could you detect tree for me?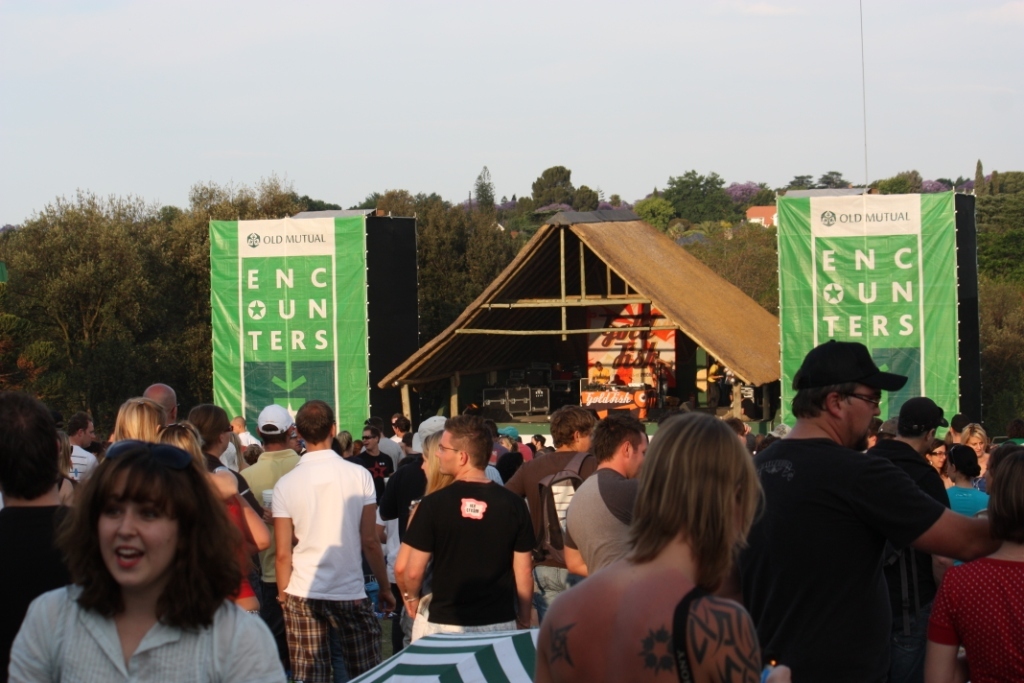
Detection result: pyautogui.locateOnScreen(534, 160, 602, 219).
